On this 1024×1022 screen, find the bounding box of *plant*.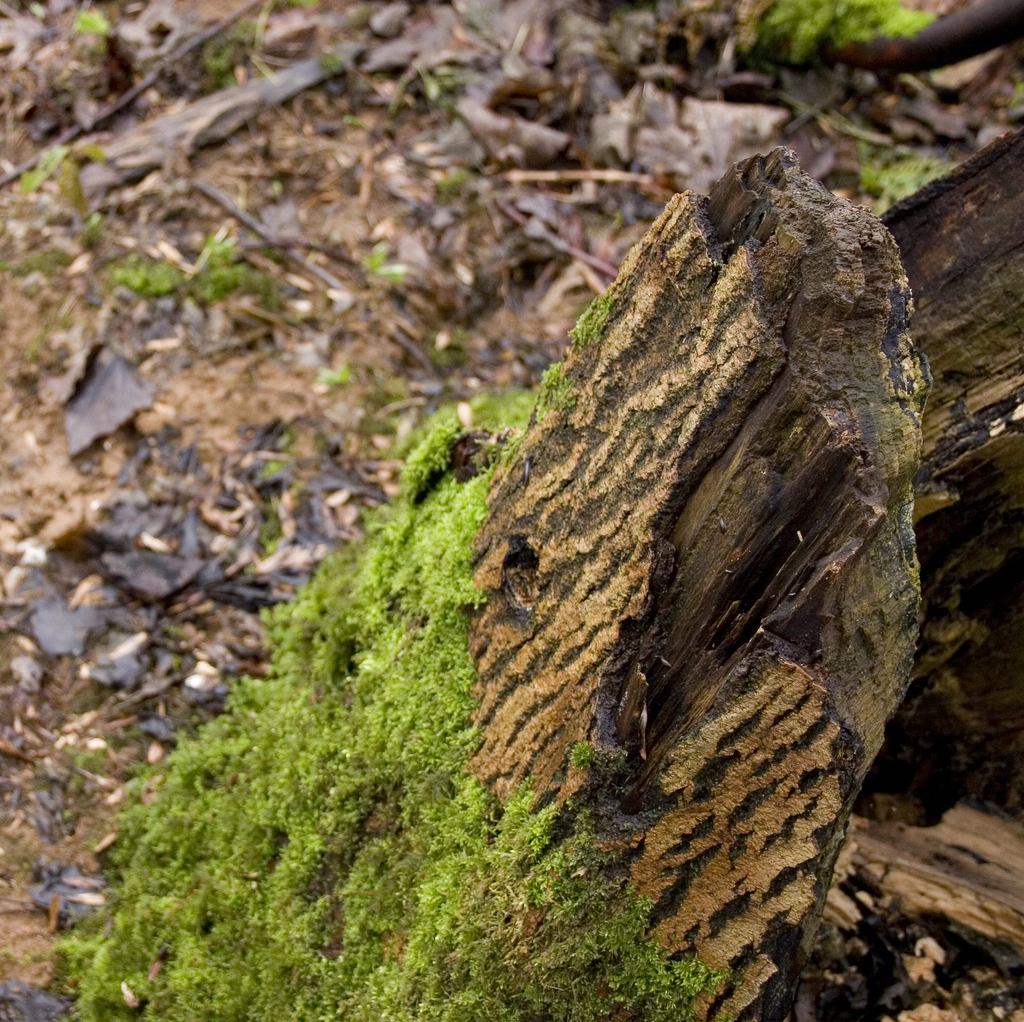
Bounding box: box(202, 0, 289, 92).
